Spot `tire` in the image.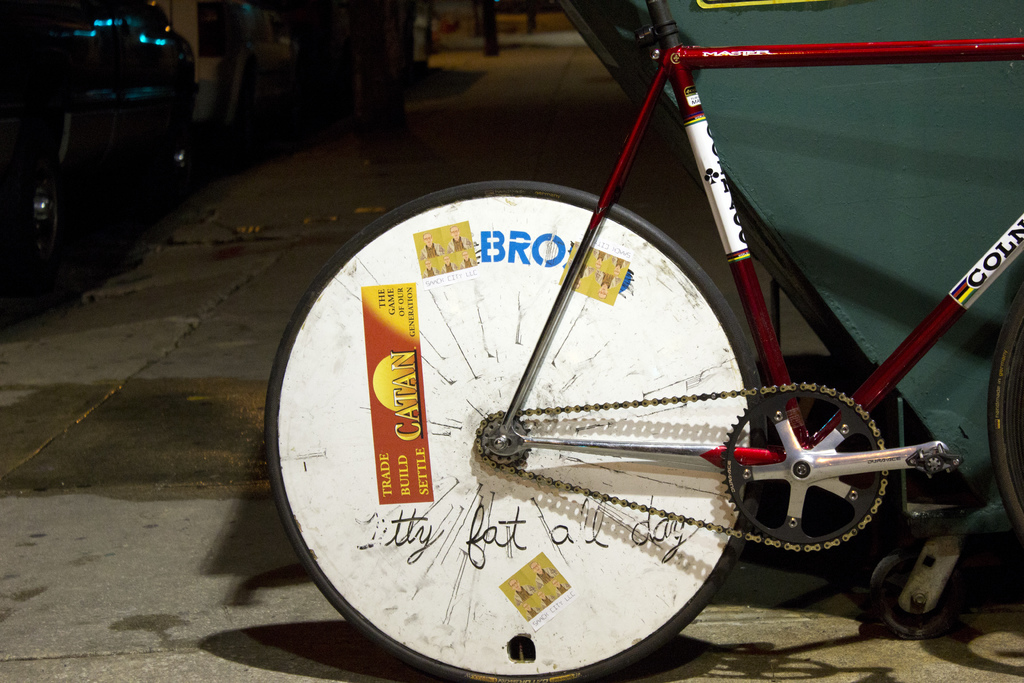
`tire` found at [0,117,79,313].
